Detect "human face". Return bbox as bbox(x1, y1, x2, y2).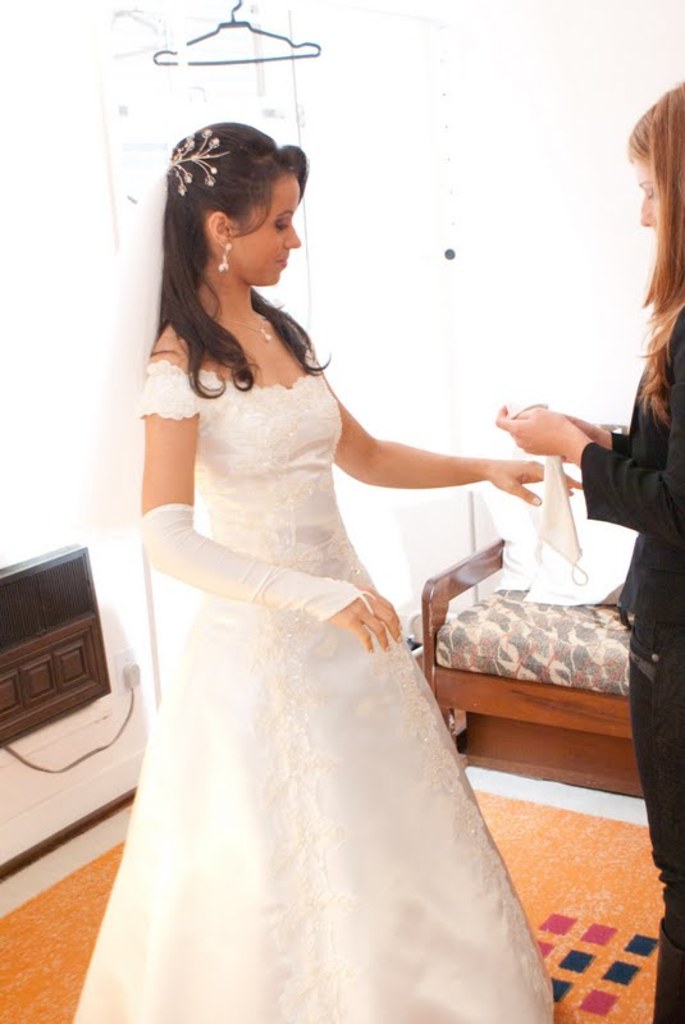
bbox(629, 155, 661, 239).
